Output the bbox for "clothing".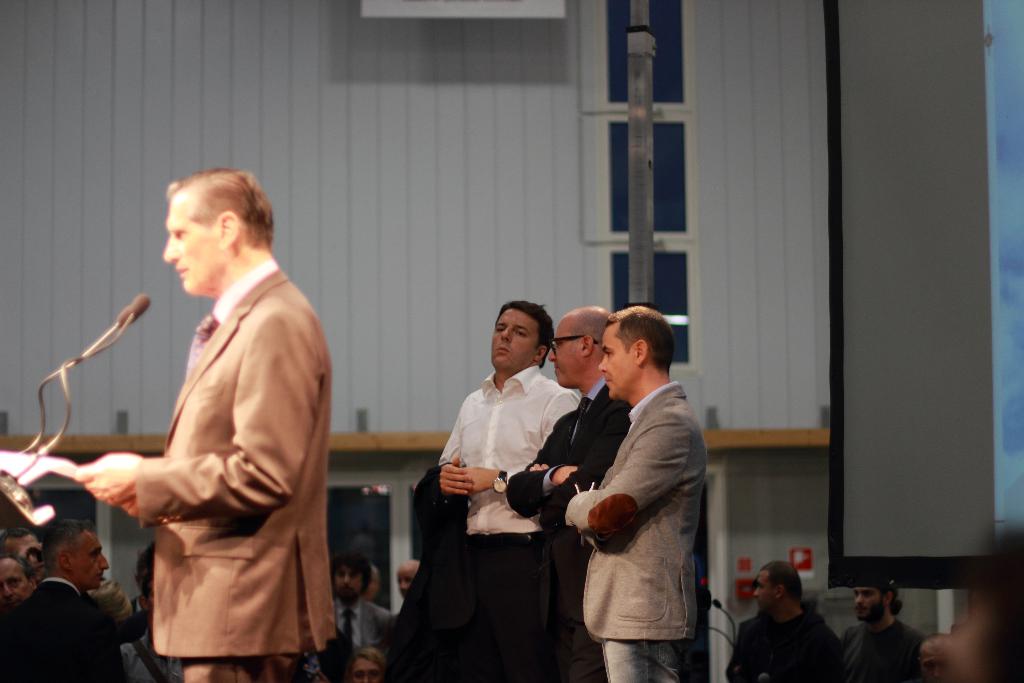
crop(837, 627, 922, 682).
